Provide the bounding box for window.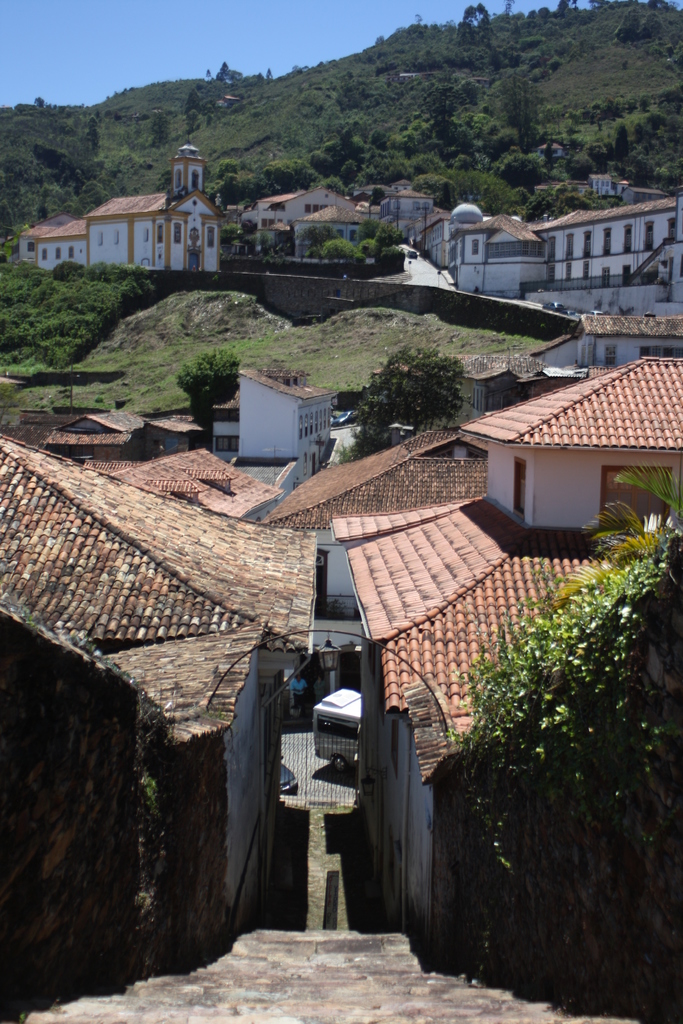
BBox(304, 204, 333, 216).
